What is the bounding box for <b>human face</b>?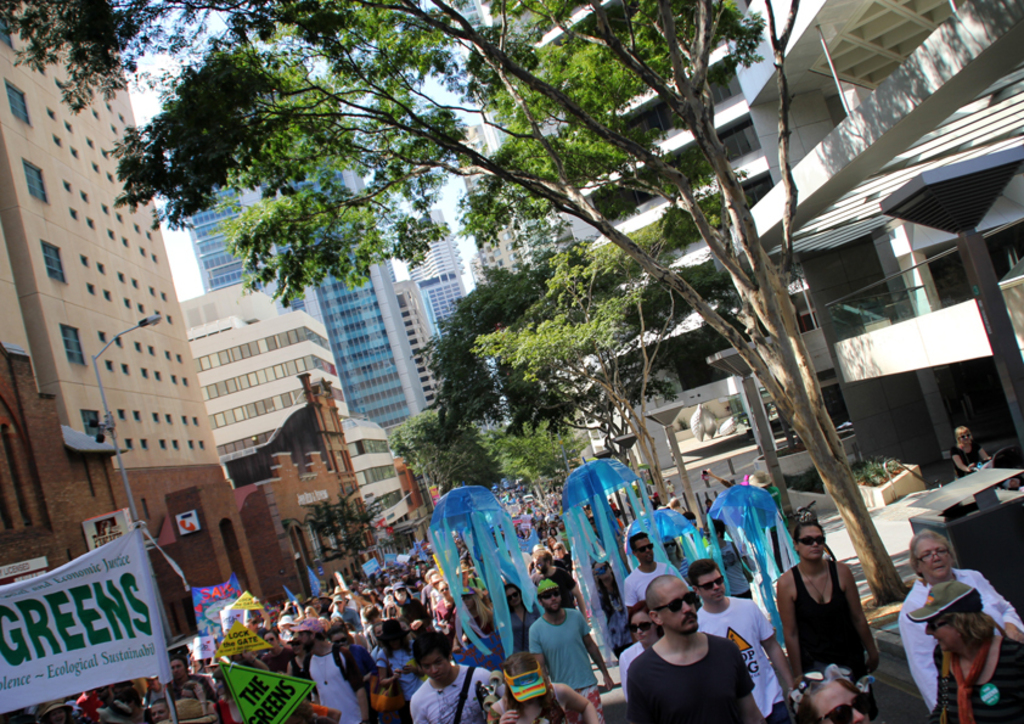
box(812, 679, 868, 723).
